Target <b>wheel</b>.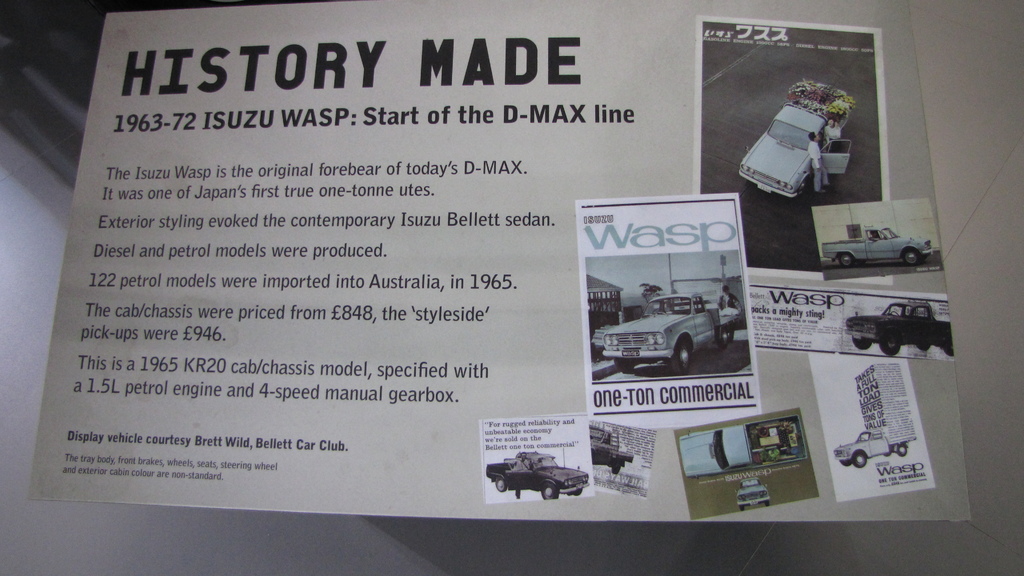
Target region: detection(898, 443, 906, 453).
